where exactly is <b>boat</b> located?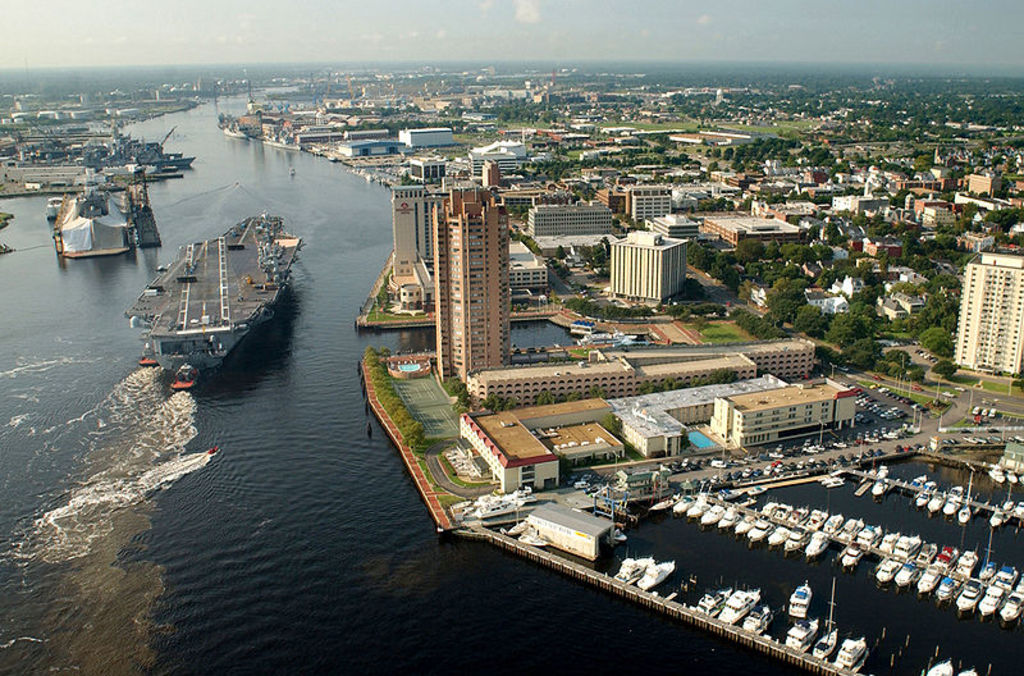
Its bounding box is left=992, top=467, right=1002, bottom=481.
